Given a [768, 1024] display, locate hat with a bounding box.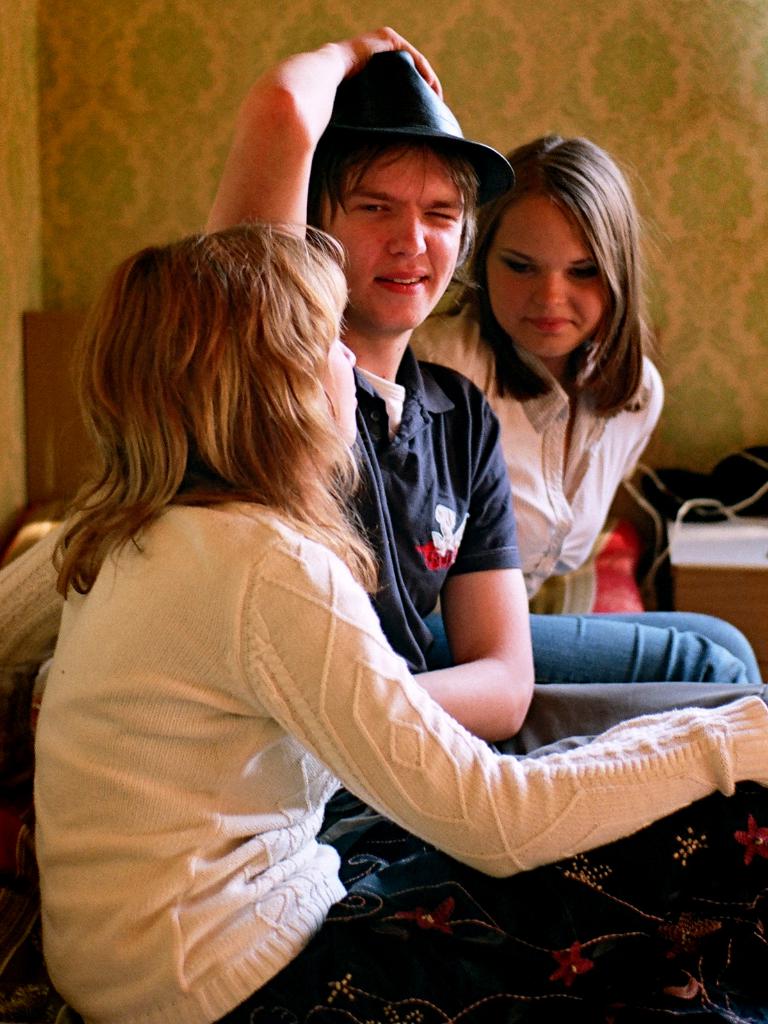
Located: rect(311, 47, 518, 211).
